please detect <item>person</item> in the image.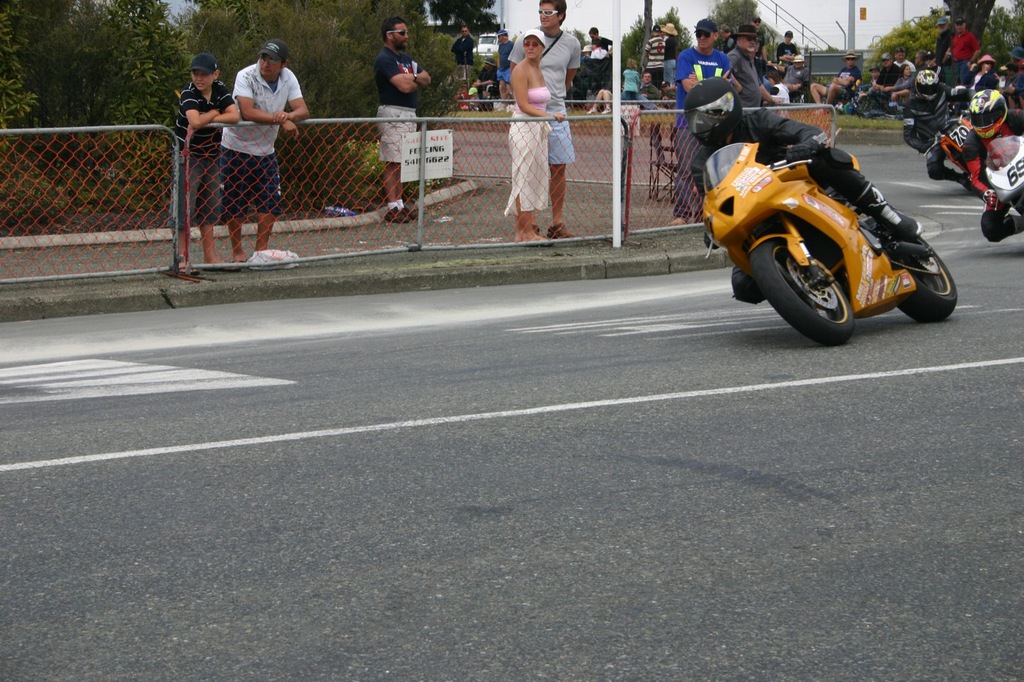
(left=506, top=0, right=582, bottom=244).
